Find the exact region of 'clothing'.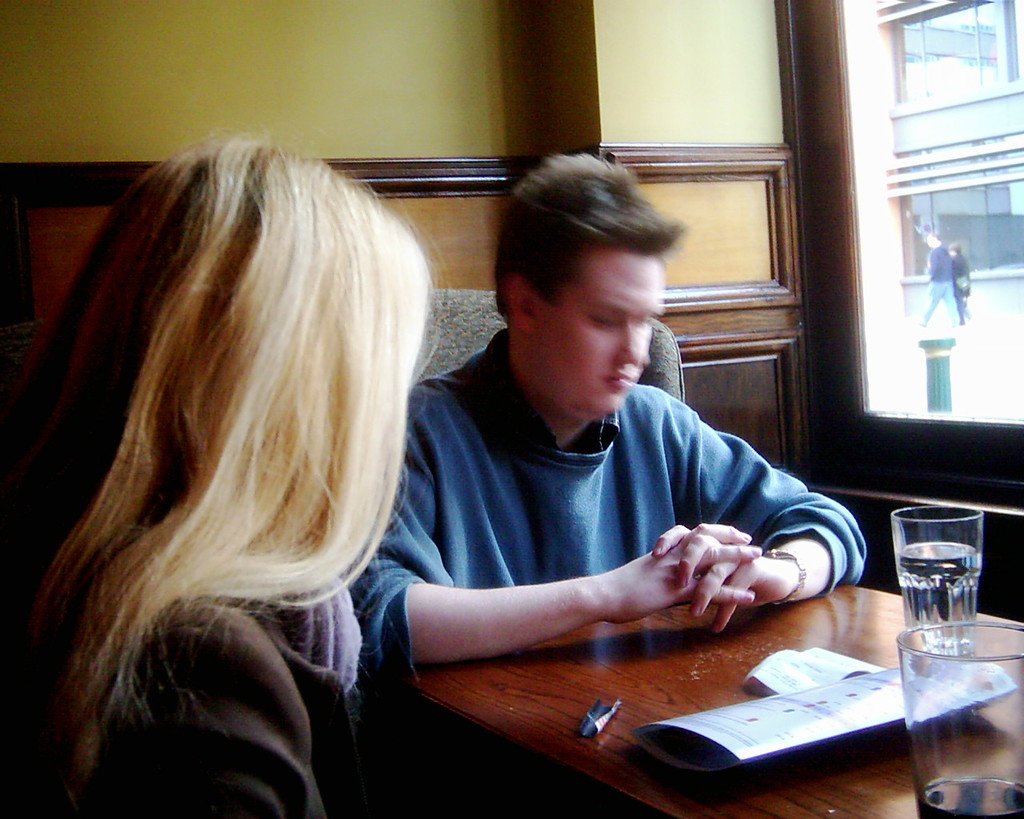
Exact region: rect(951, 252, 970, 323).
